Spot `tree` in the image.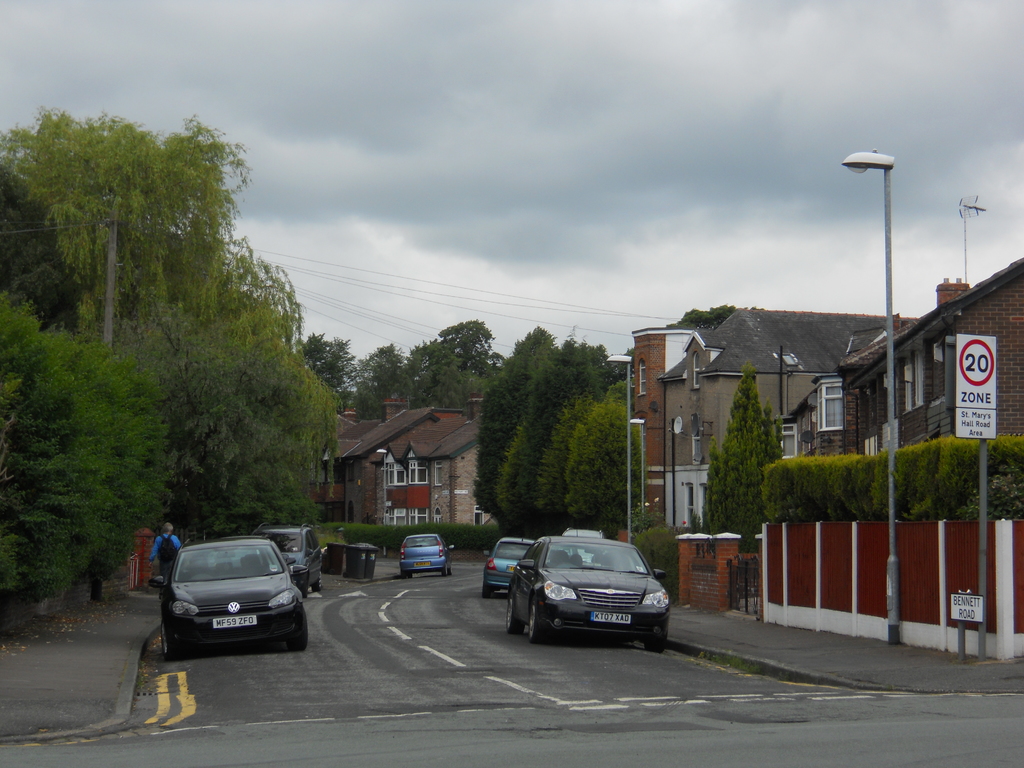
`tree` found at [left=703, top=360, right=787, bottom=554].
